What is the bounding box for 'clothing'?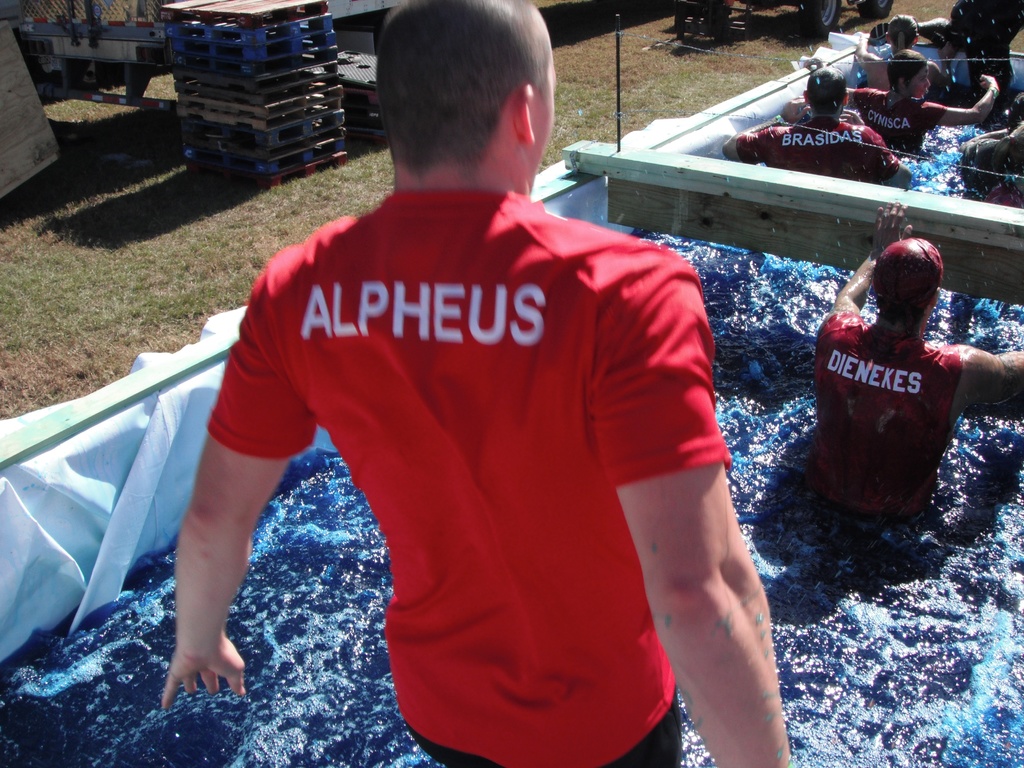
rect(854, 89, 924, 170).
